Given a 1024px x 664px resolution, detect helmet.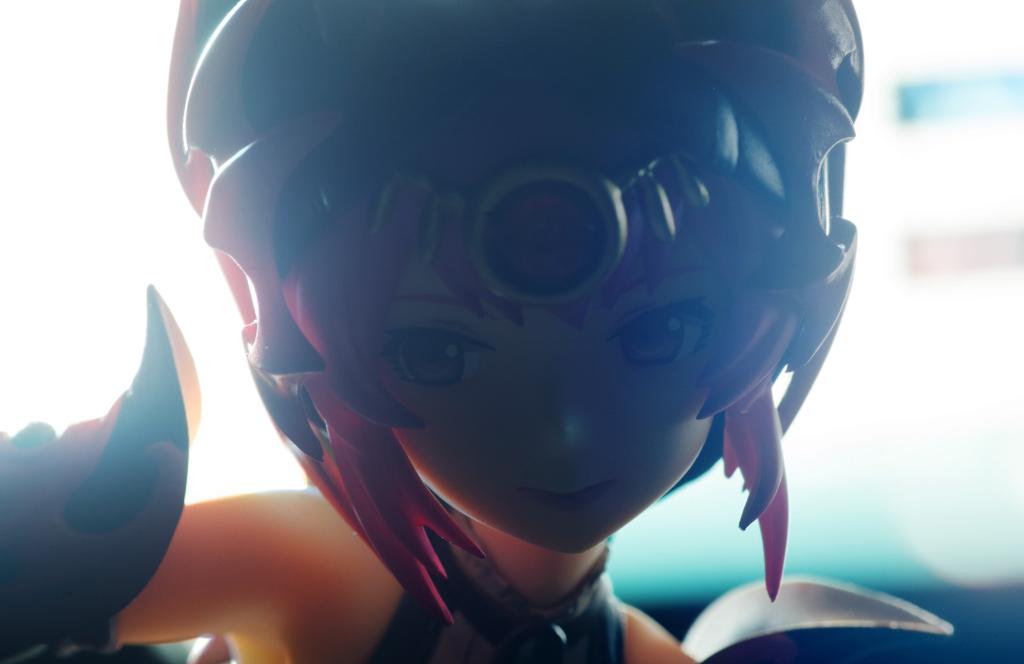
166,0,860,464.
